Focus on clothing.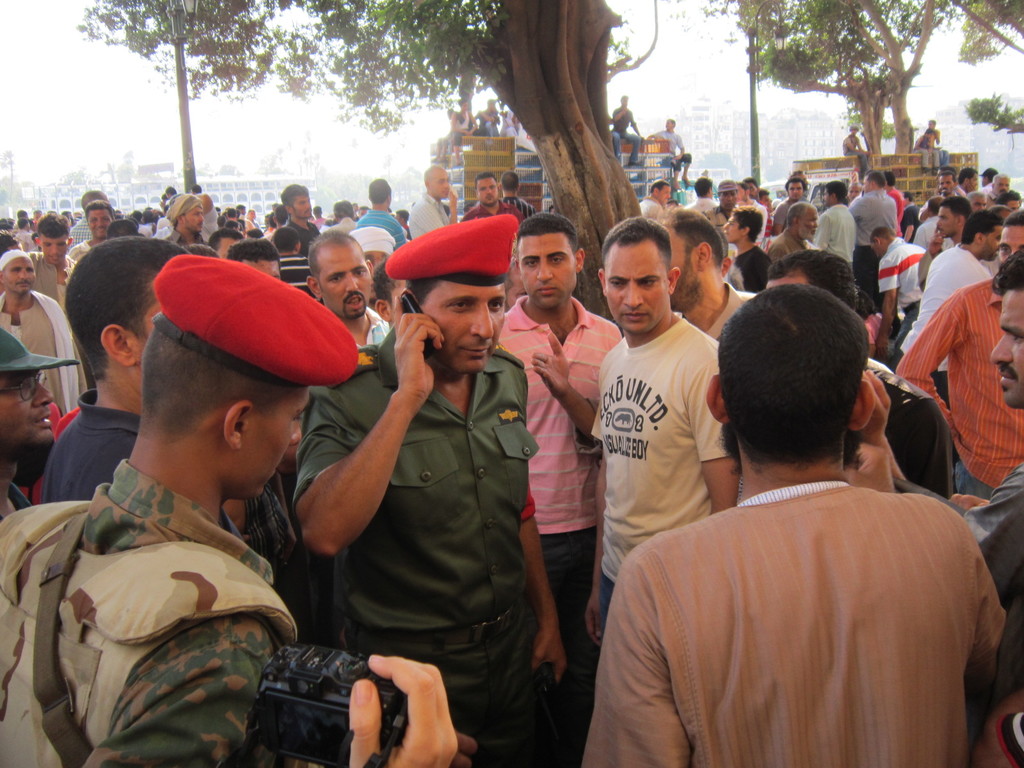
Focused at (left=358, top=308, right=389, bottom=360).
